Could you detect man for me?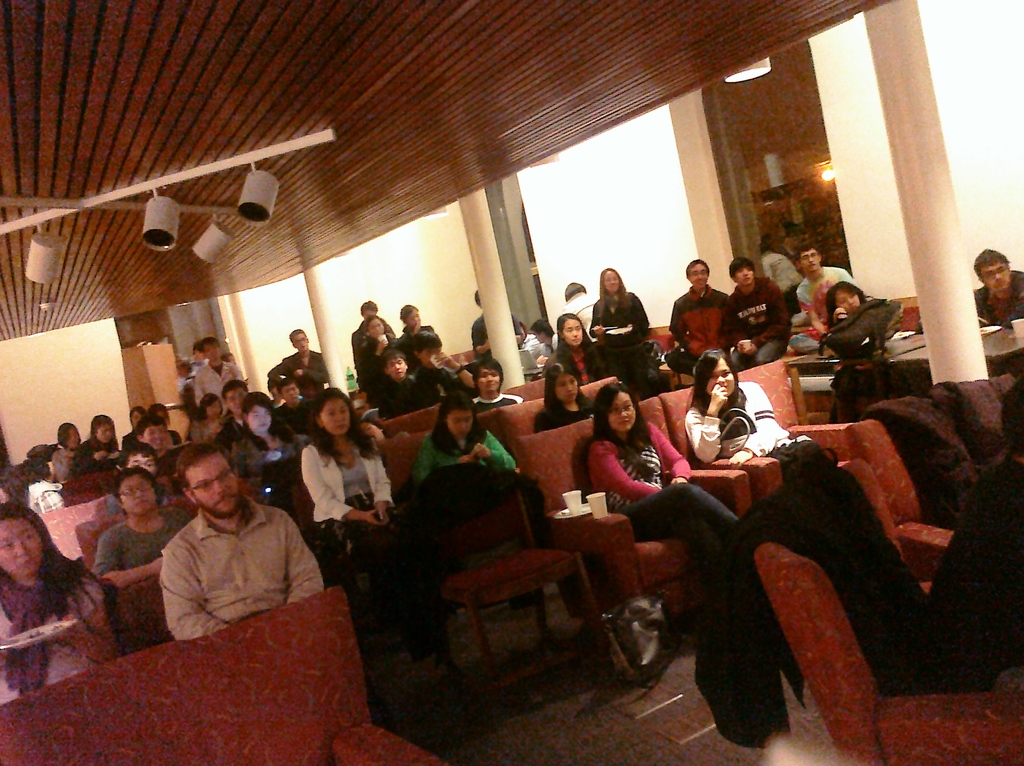
Detection result: detection(191, 336, 247, 418).
